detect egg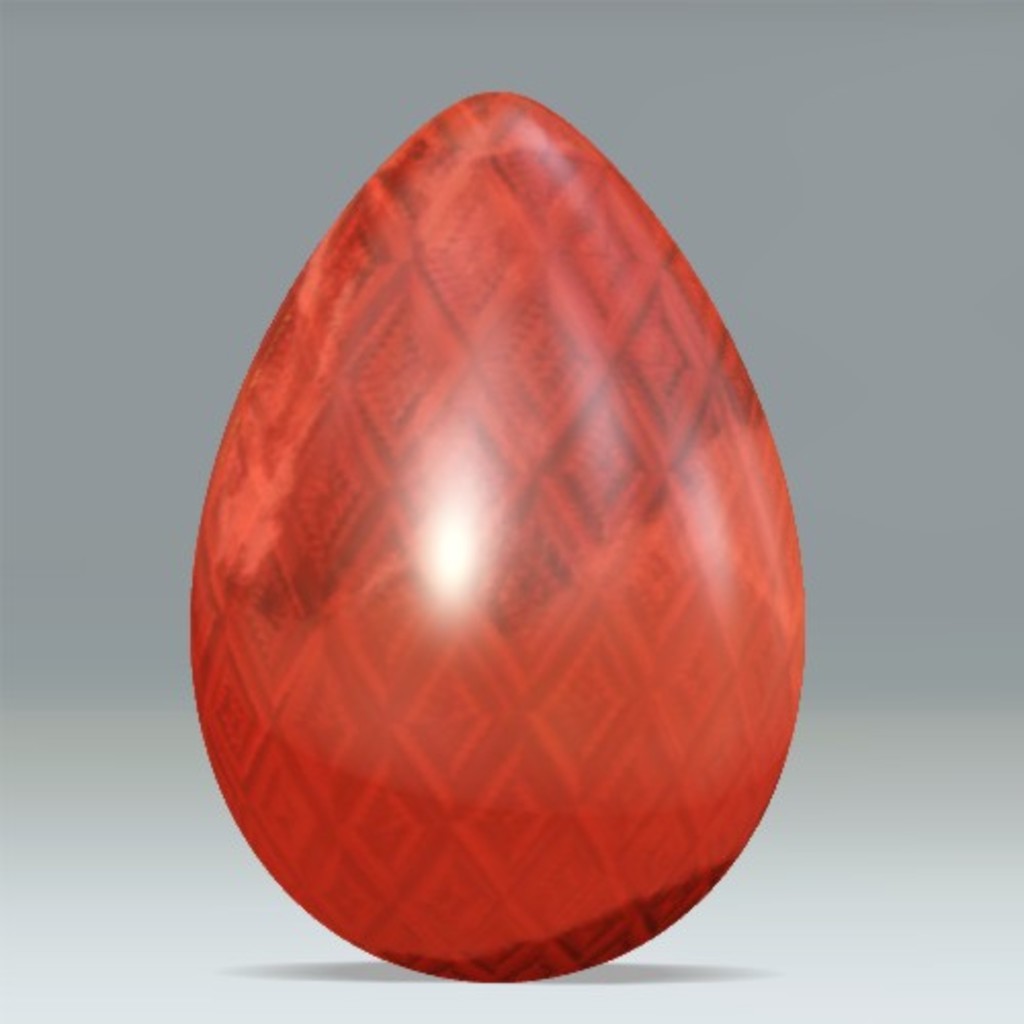
crop(188, 92, 803, 981)
